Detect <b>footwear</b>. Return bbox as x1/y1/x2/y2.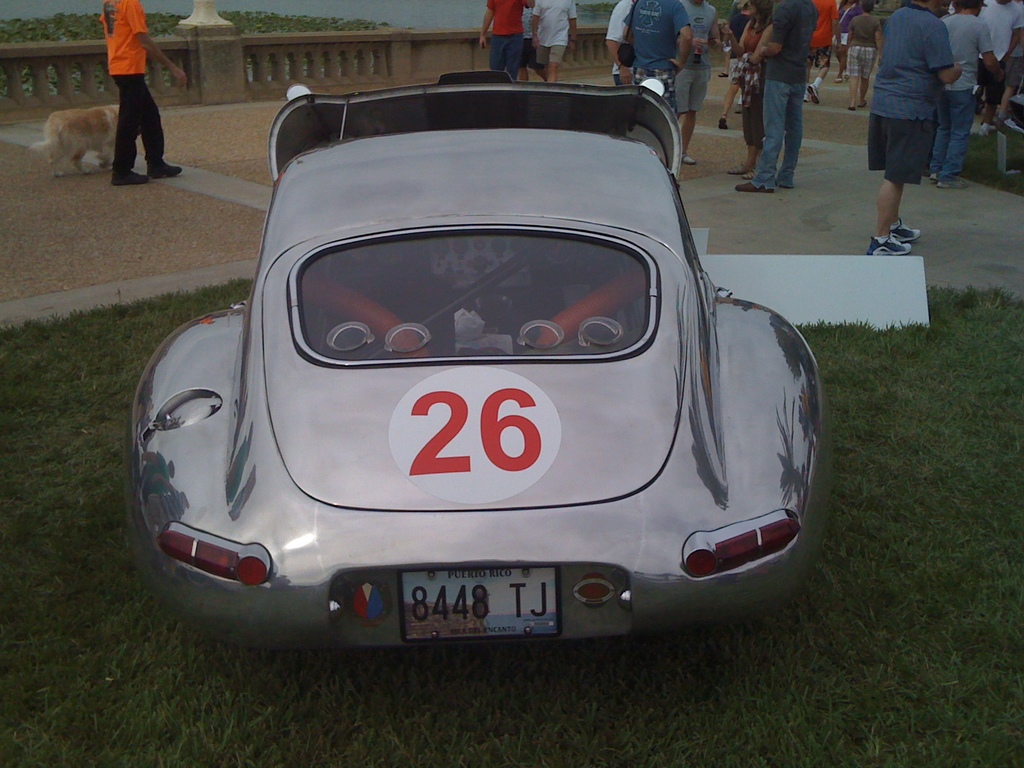
997/119/1023/130.
